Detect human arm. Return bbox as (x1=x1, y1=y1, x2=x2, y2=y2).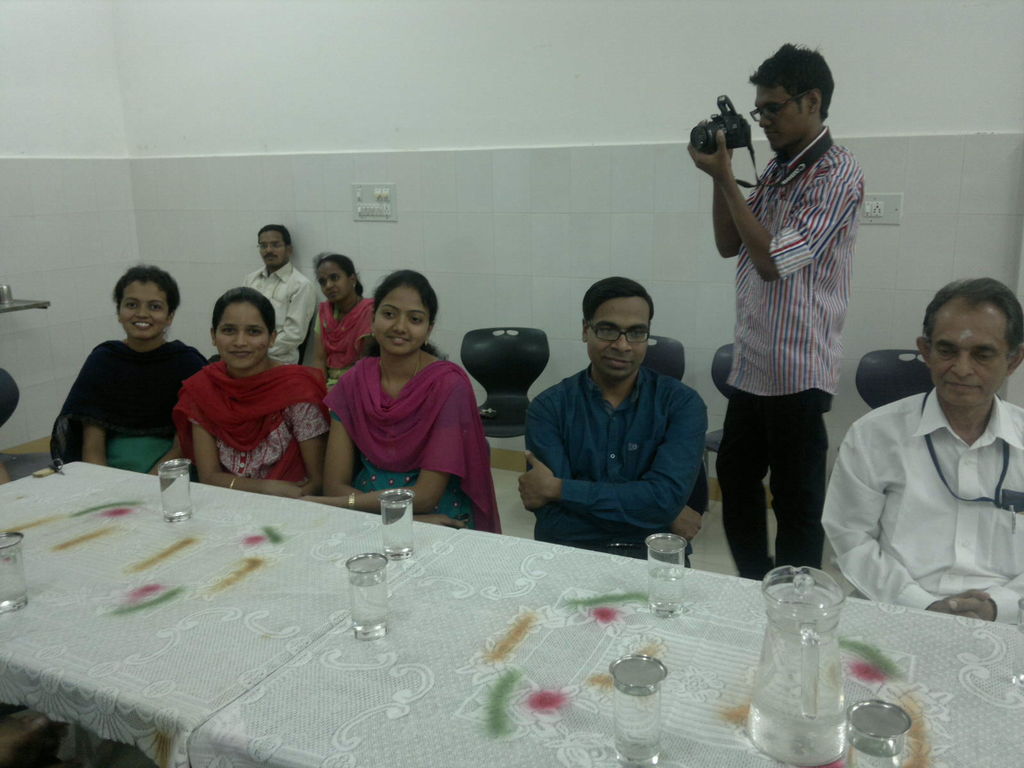
(x1=258, y1=276, x2=319, y2=363).
